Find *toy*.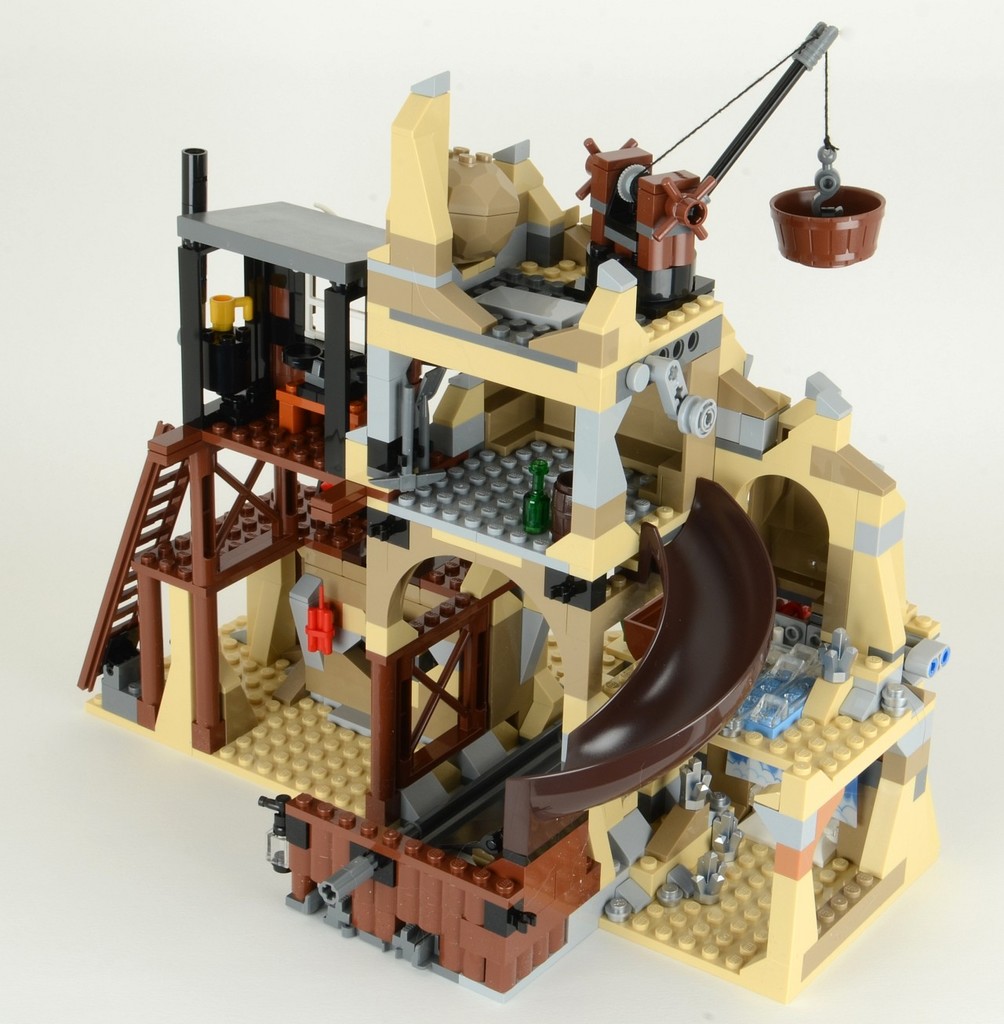
82:100:1003:979.
